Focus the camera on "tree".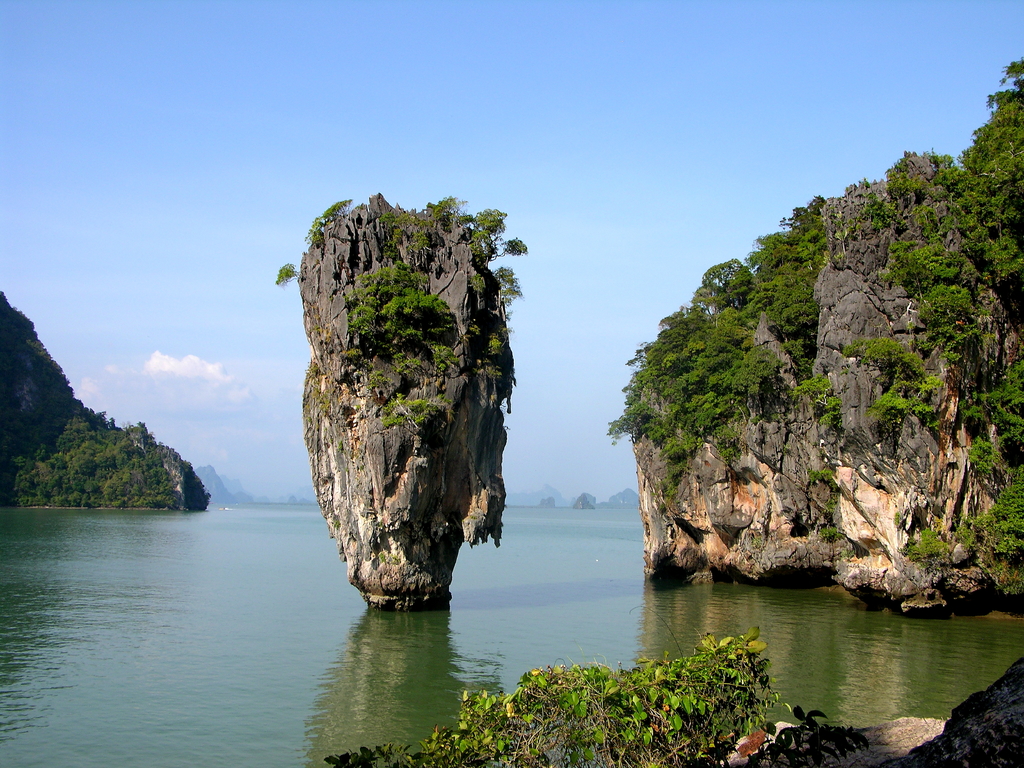
Focus region: 497:271:525:304.
